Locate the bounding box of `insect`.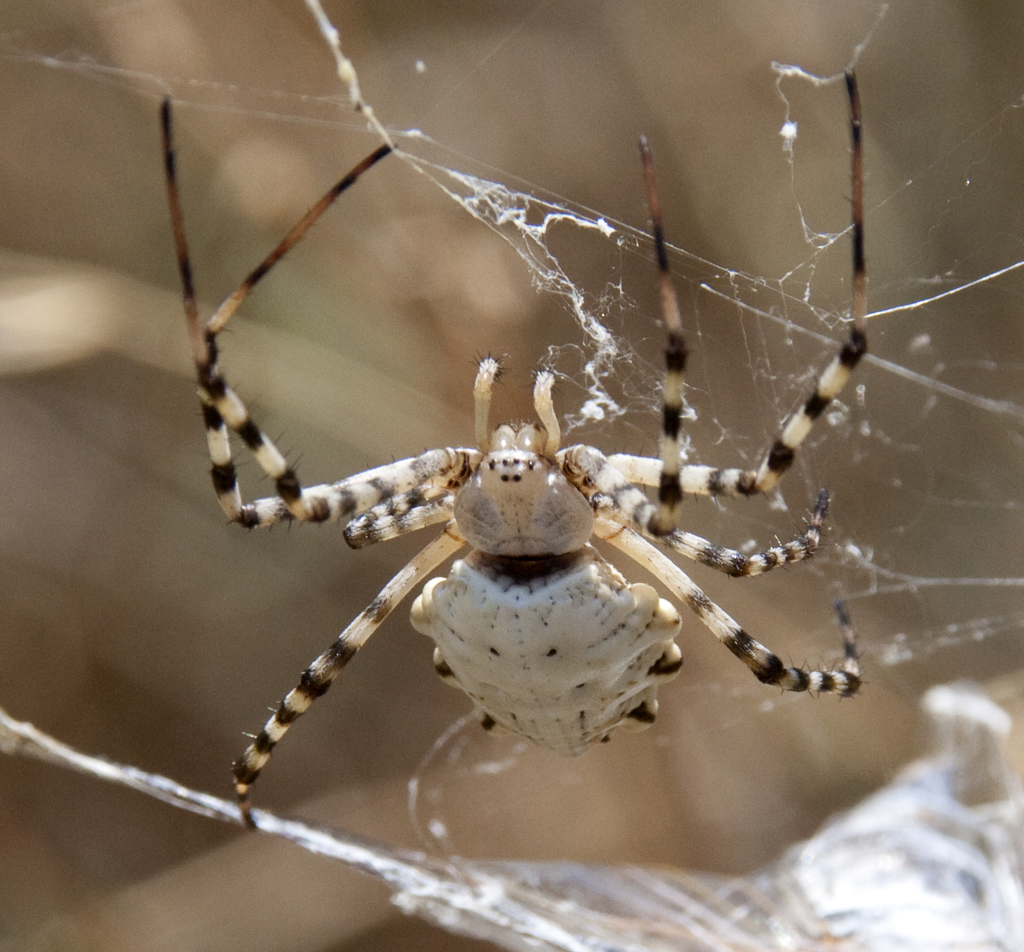
Bounding box: select_region(157, 69, 879, 829).
